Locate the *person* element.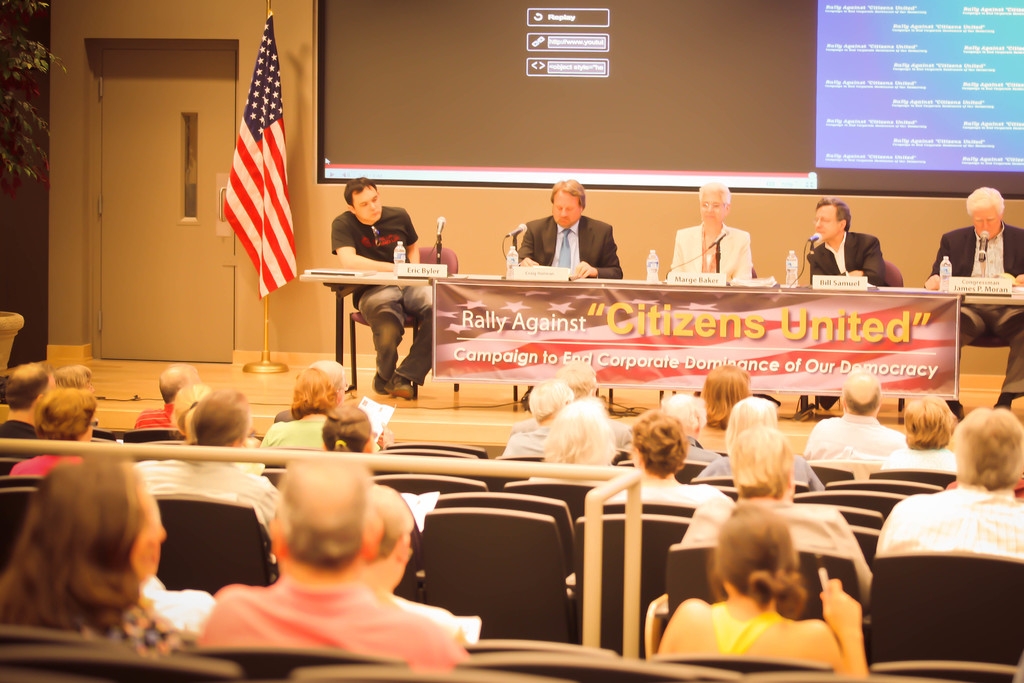
Element bbox: 332, 177, 432, 402.
